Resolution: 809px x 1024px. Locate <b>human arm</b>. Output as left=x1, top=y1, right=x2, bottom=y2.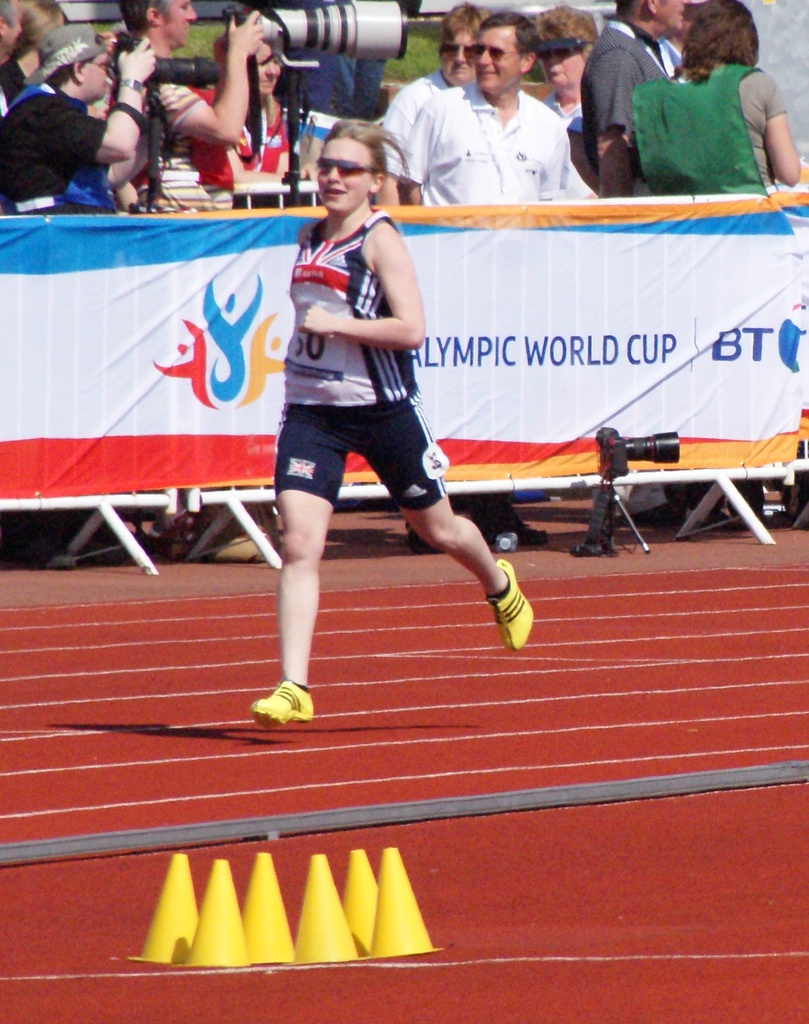
left=65, top=29, right=168, bottom=157.
